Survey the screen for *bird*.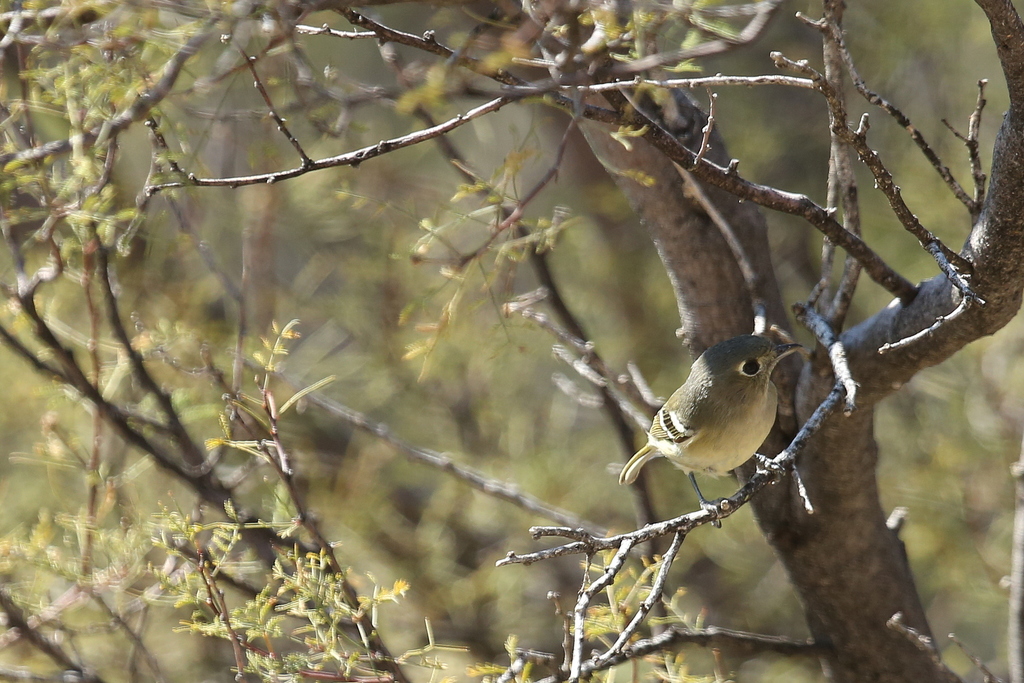
Survey found: [616,330,815,533].
